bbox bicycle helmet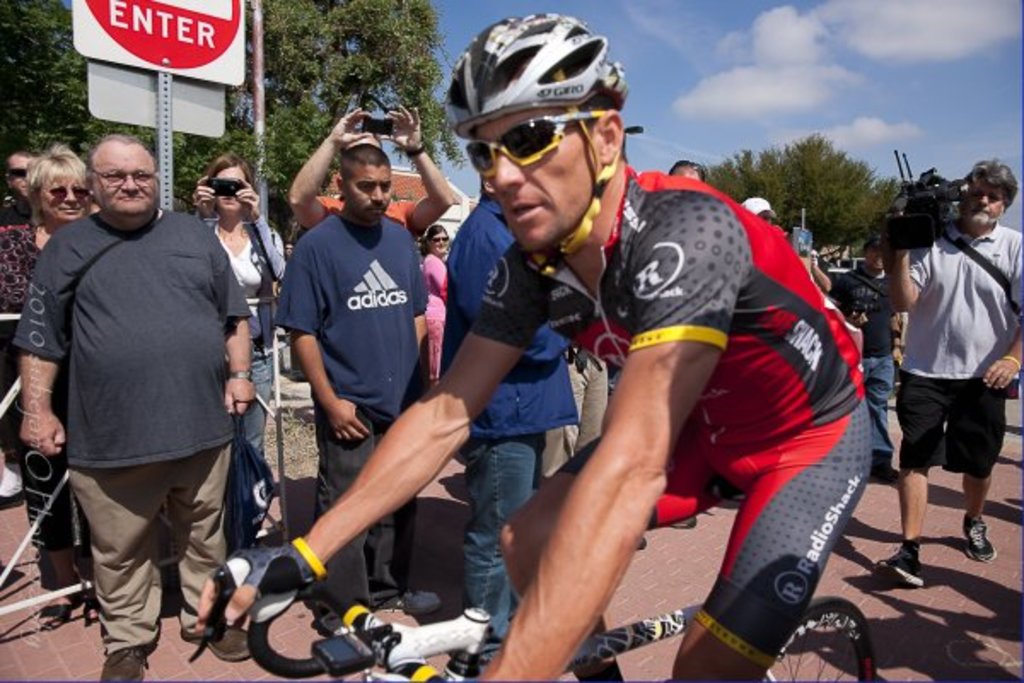
447 12 630 278
